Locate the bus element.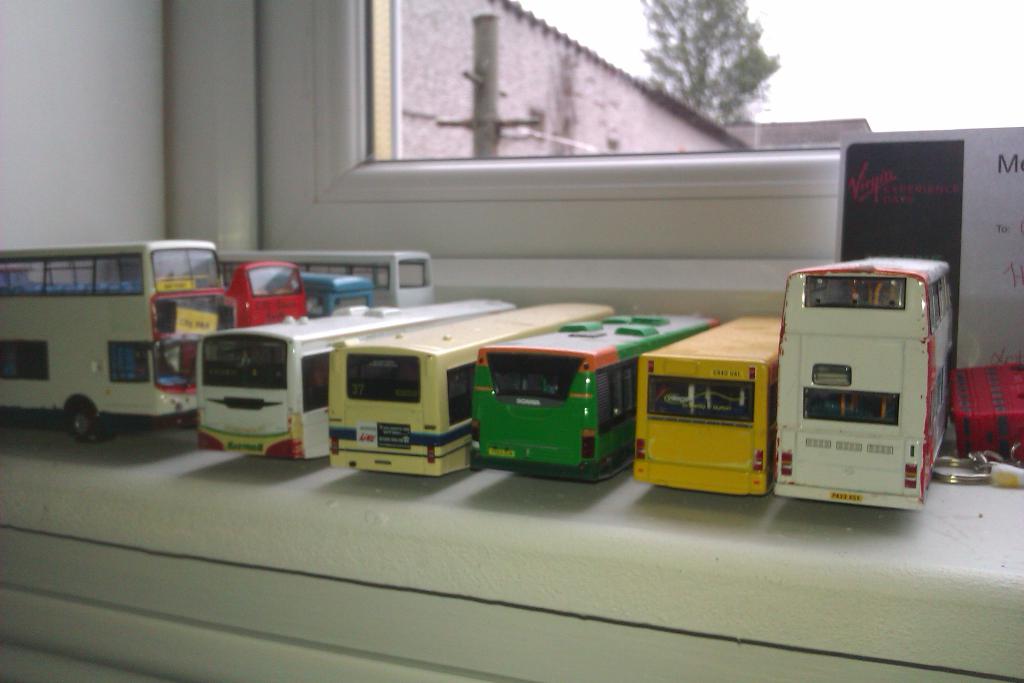
Element bbox: crop(299, 267, 376, 315).
